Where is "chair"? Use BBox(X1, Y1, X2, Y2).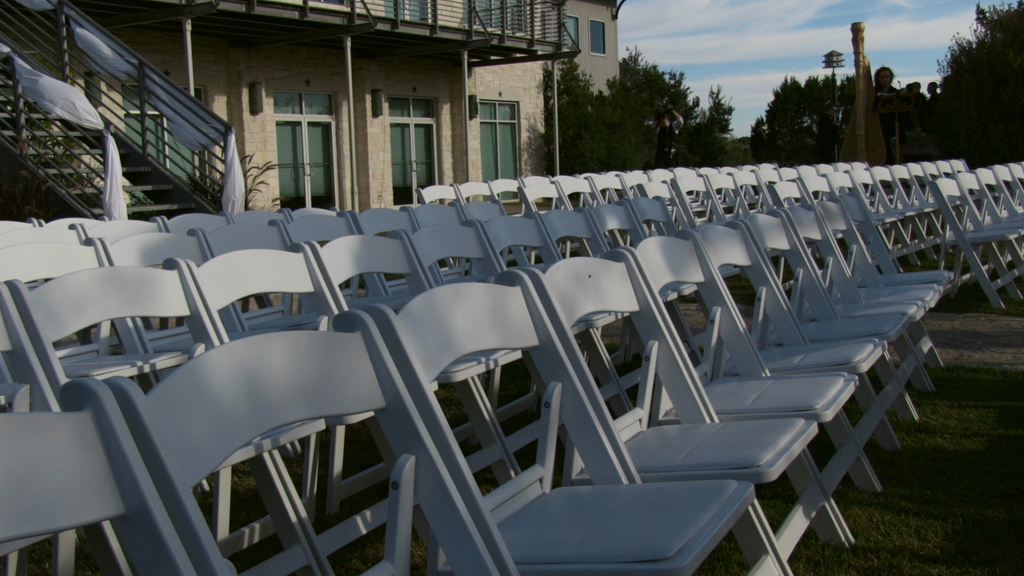
BBox(400, 220, 541, 394).
